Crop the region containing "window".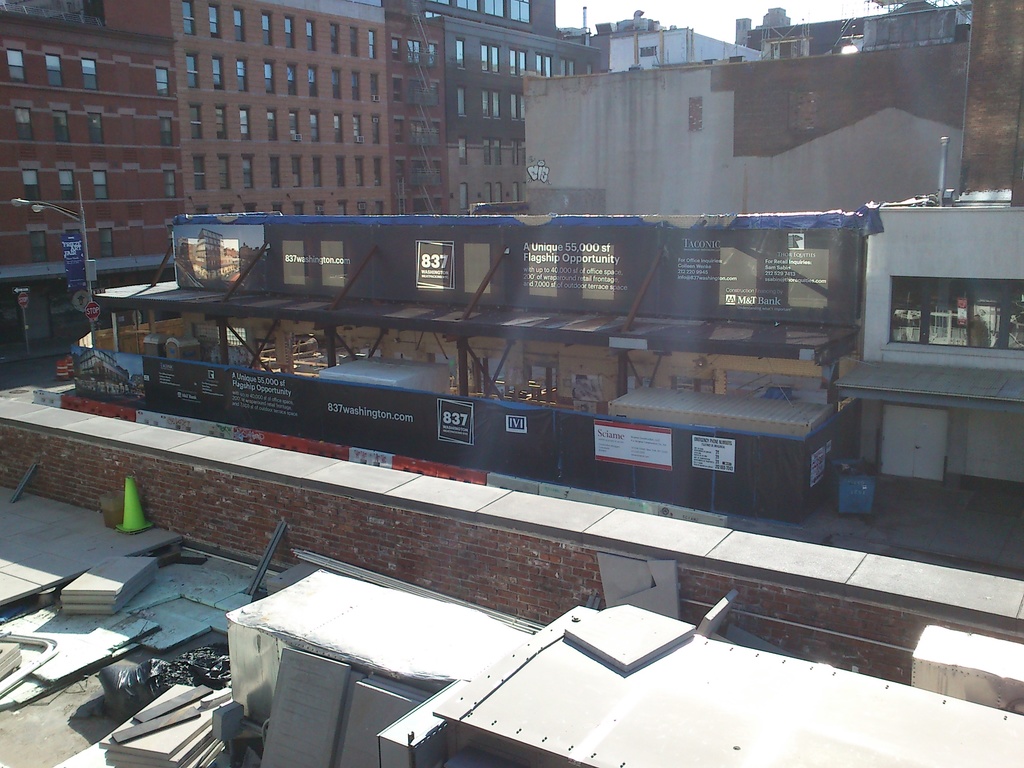
Crop region: box=[358, 202, 367, 214].
